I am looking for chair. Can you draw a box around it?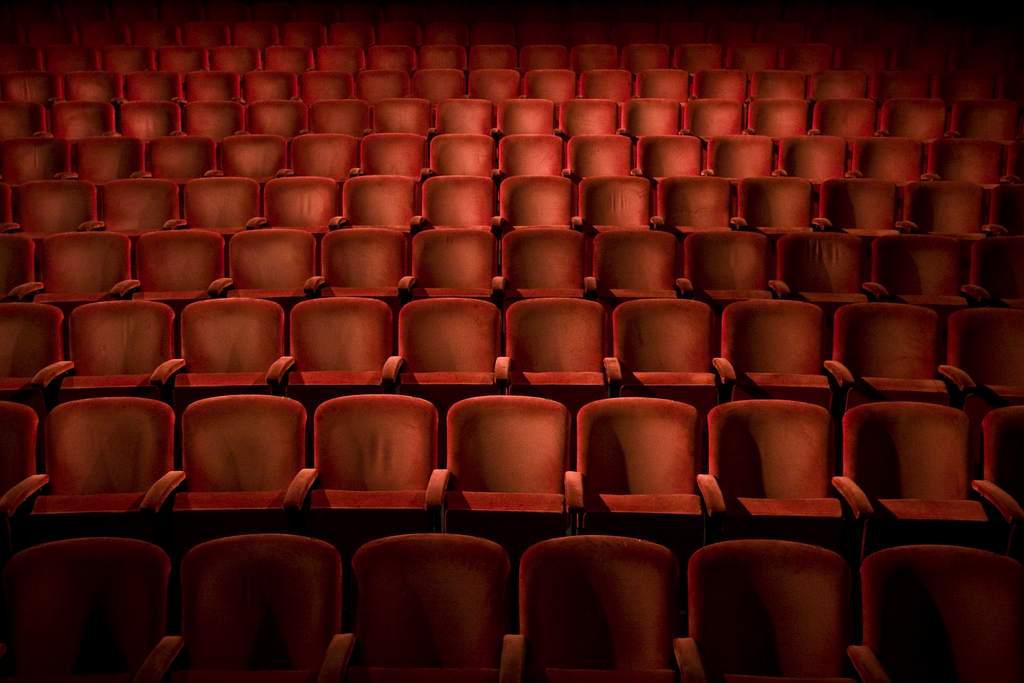
Sure, the bounding box is region(0, 137, 70, 187).
